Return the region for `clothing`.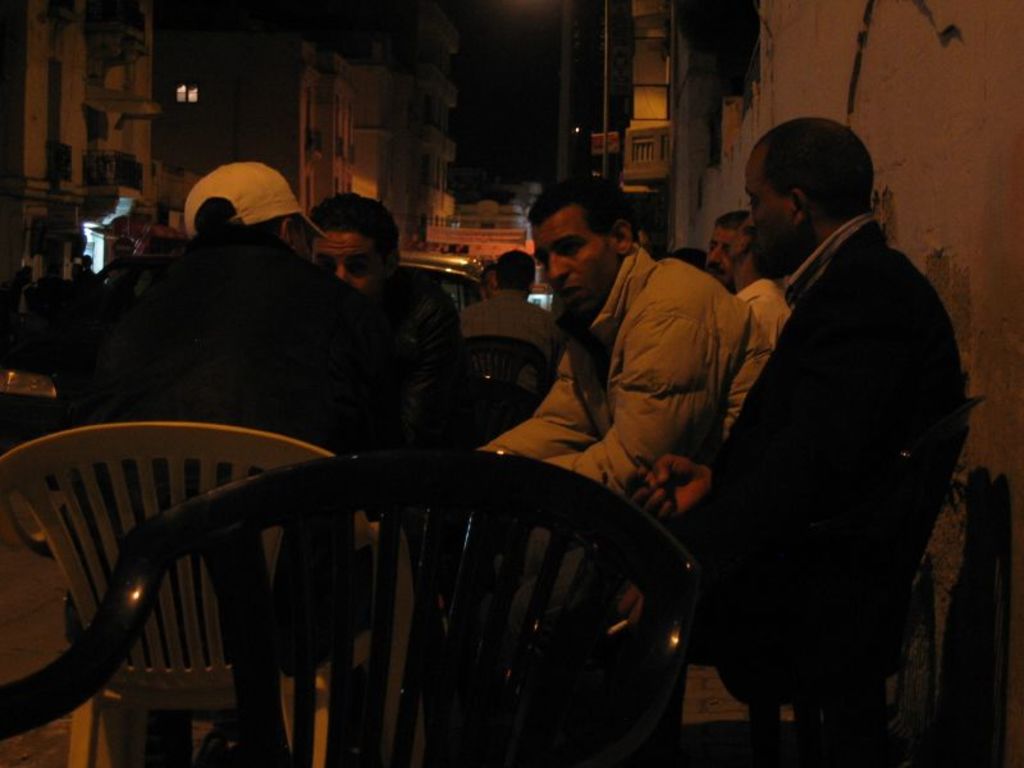
box=[735, 273, 791, 338].
